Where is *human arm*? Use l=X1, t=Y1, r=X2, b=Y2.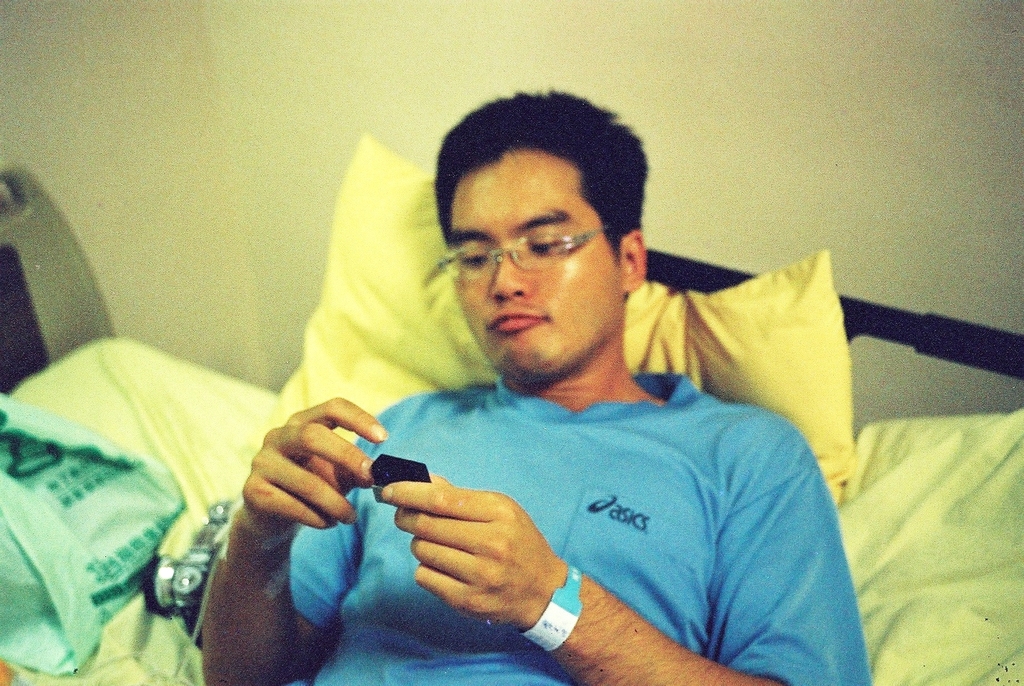
l=194, t=390, r=418, b=650.
